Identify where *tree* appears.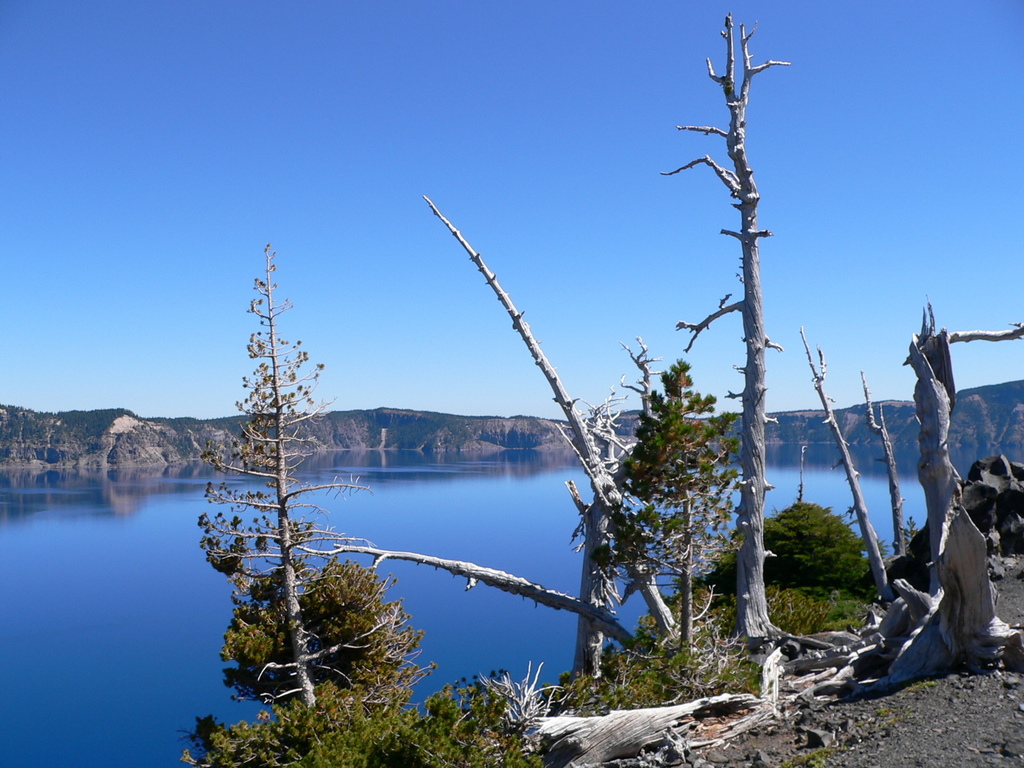
Appears at 589 356 750 656.
